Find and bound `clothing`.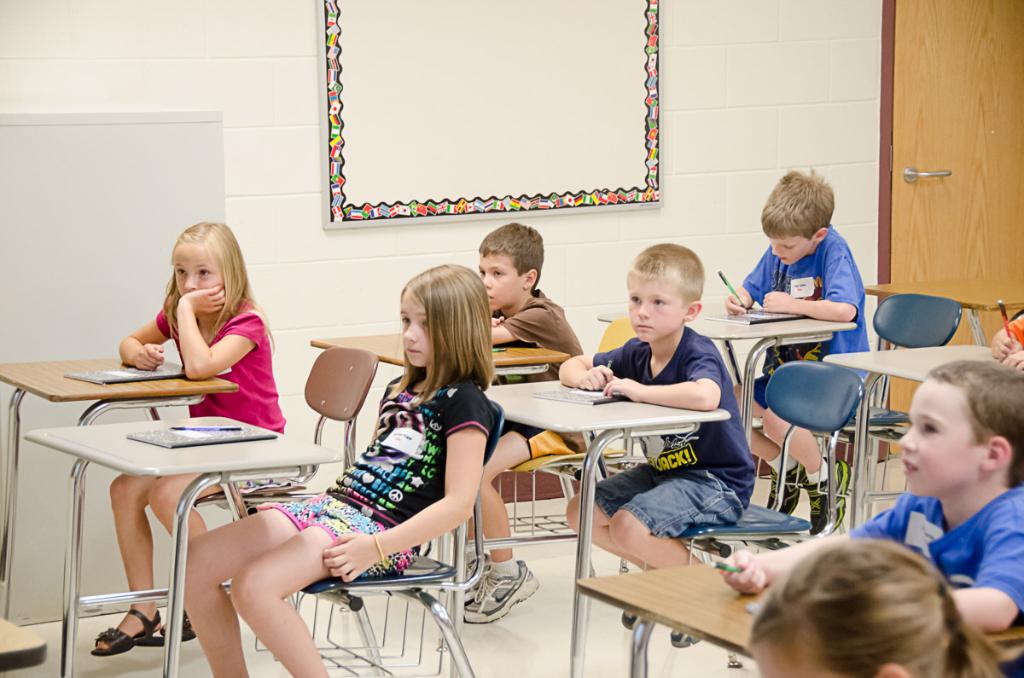
Bound: [left=852, top=484, right=1023, bottom=677].
